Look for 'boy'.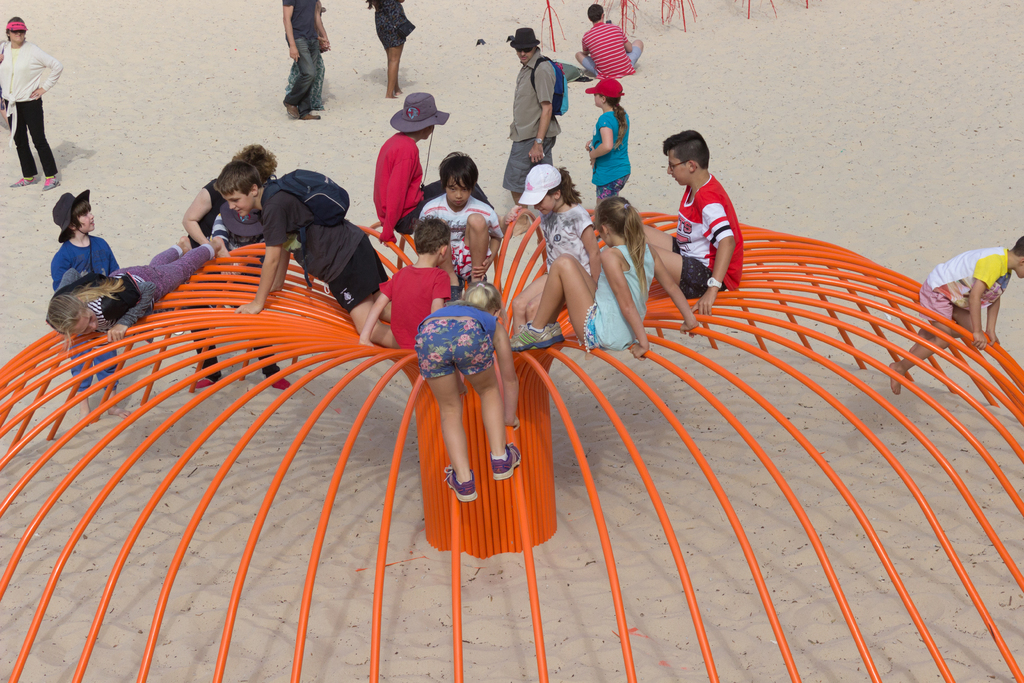
Found: x1=658 y1=131 x2=756 y2=301.
